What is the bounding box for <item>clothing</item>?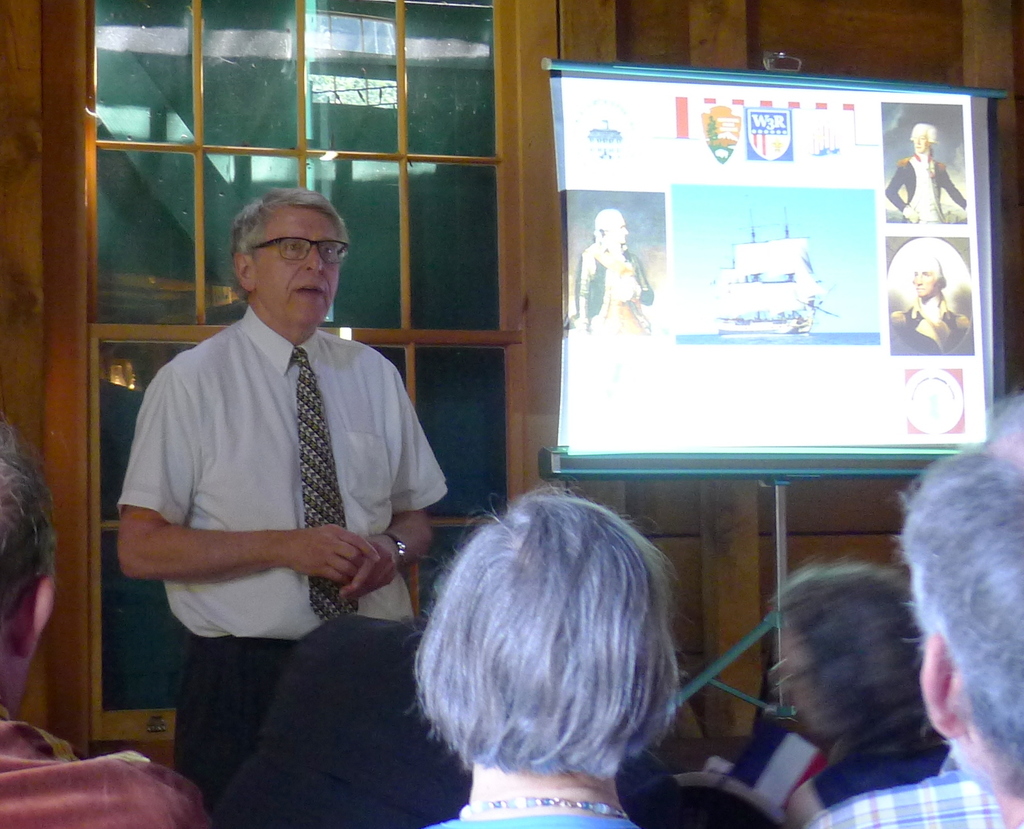
locate(808, 776, 1005, 828).
